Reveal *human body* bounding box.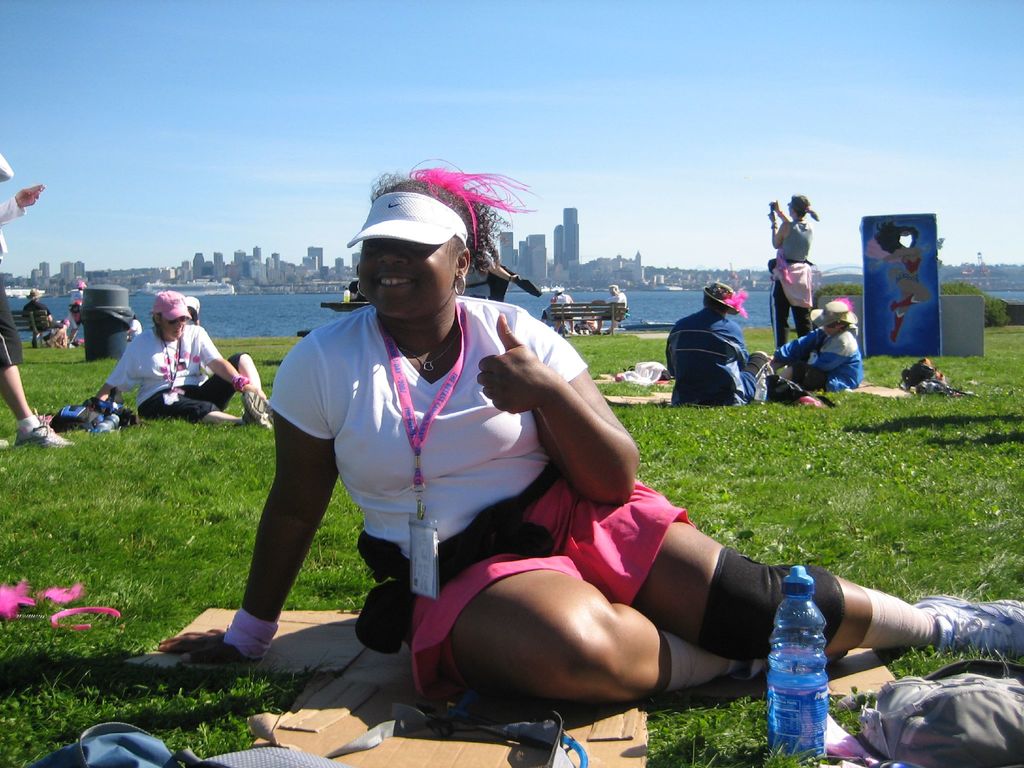
Revealed: <region>84, 290, 272, 428</region>.
